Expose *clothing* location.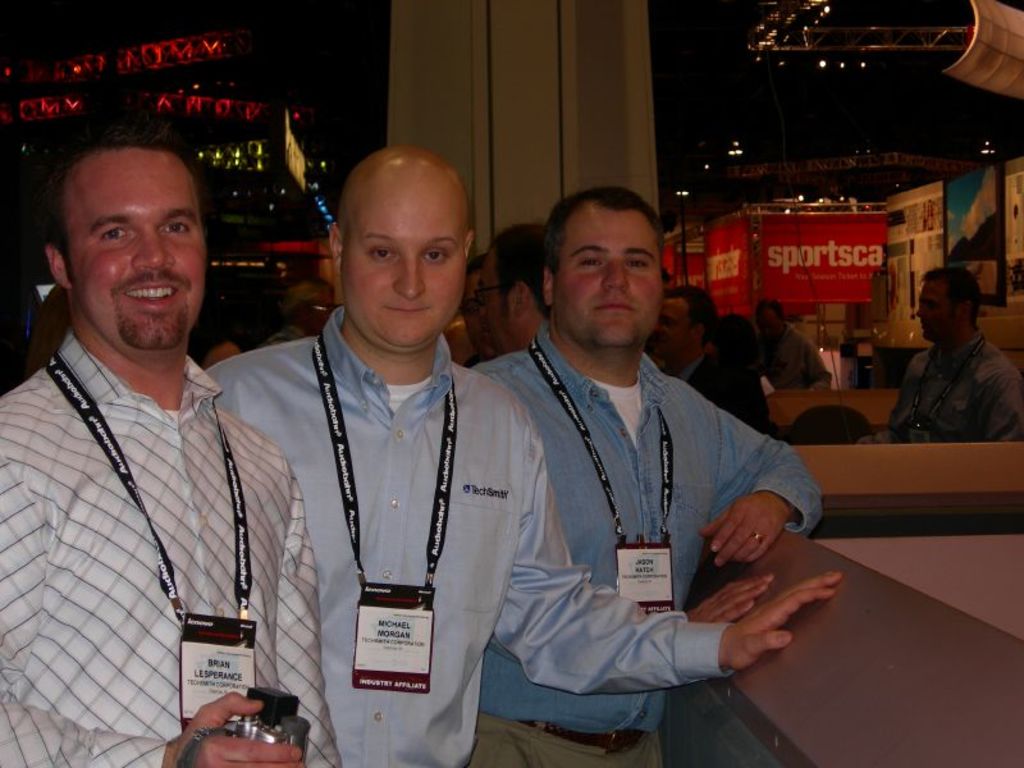
Exposed at Rect(864, 326, 1023, 445).
